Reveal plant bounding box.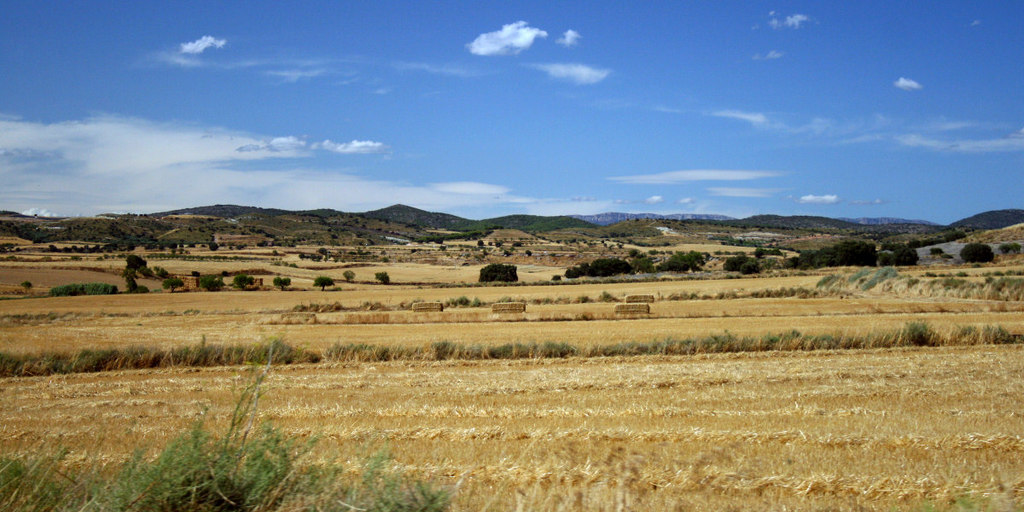
Revealed: [left=940, top=254, right=951, bottom=259].
